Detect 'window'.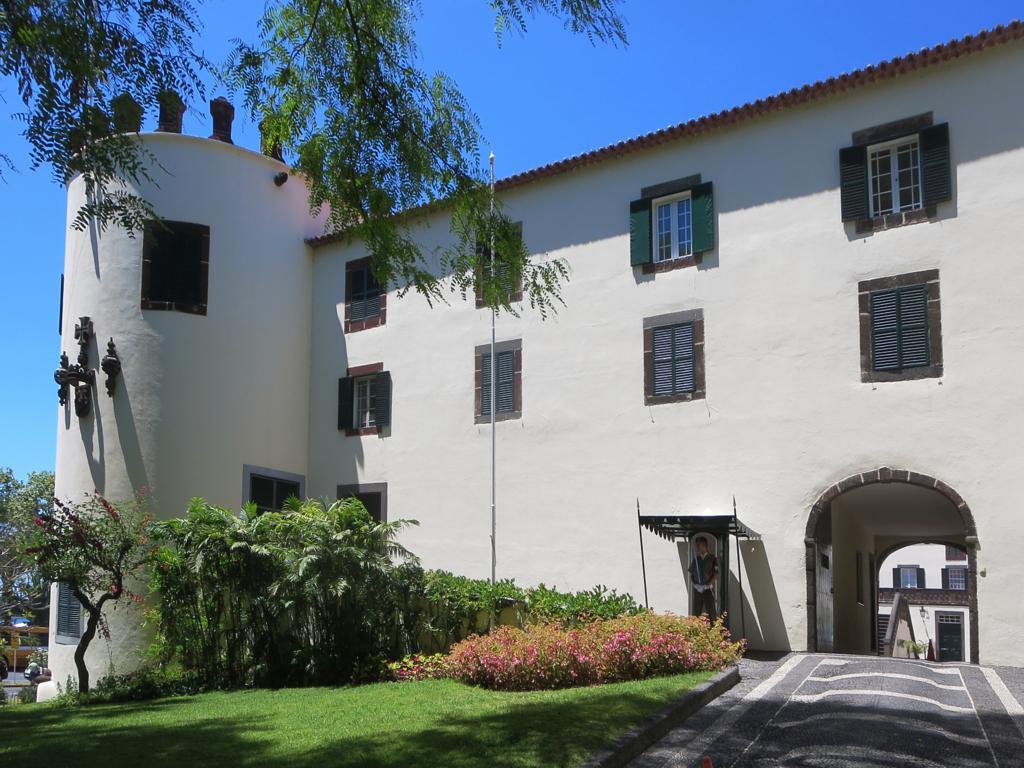
Detected at [474,326,525,422].
